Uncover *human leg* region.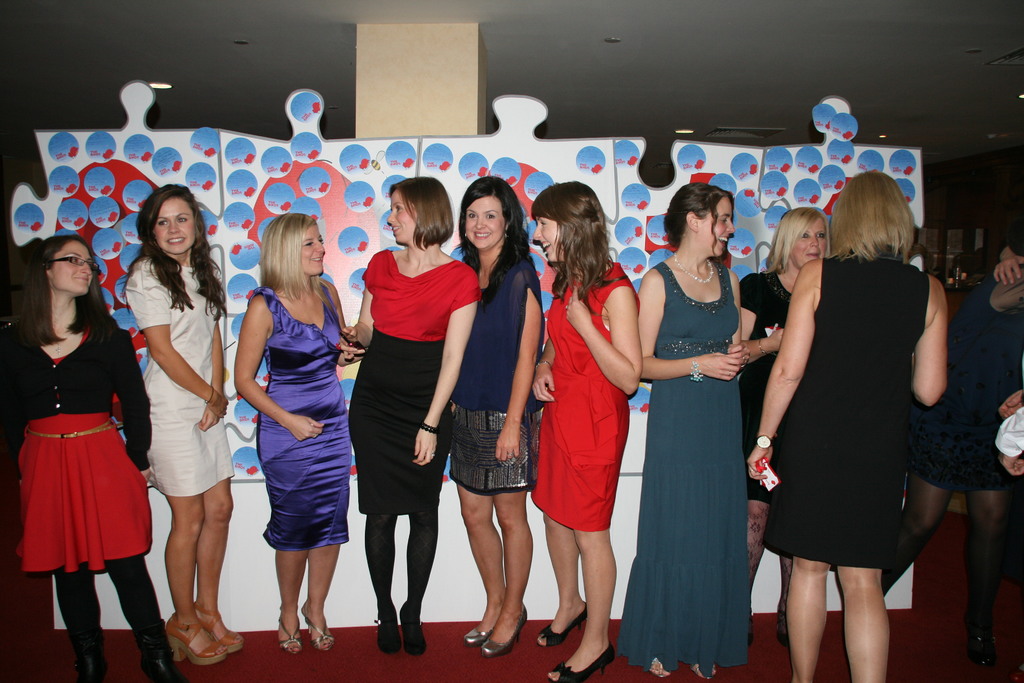
Uncovered: bbox=(791, 413, 829, 682).
